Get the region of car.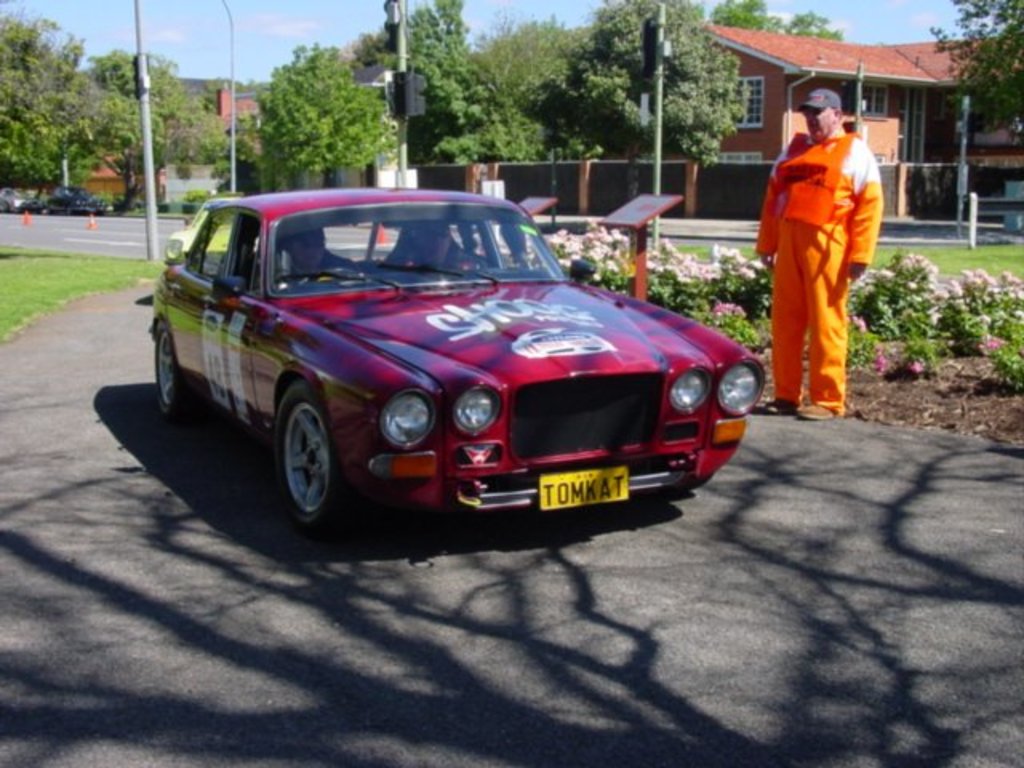
[left=125, top=173, right=755, bottom=546].
